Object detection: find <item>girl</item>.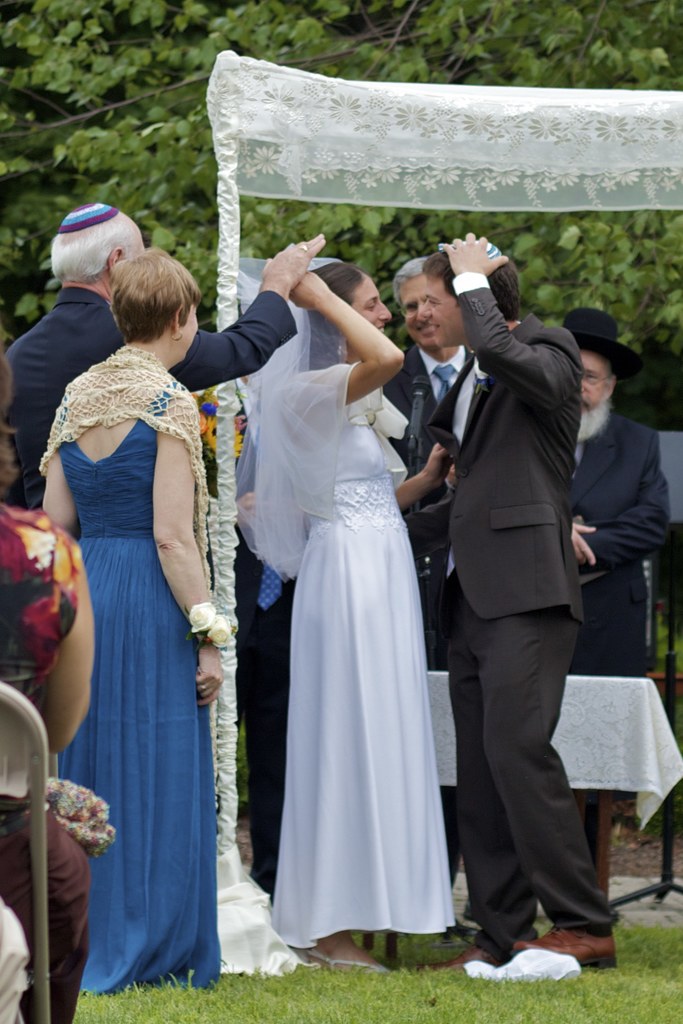
[x1=235, y1=259, x2=457, y2=972].
